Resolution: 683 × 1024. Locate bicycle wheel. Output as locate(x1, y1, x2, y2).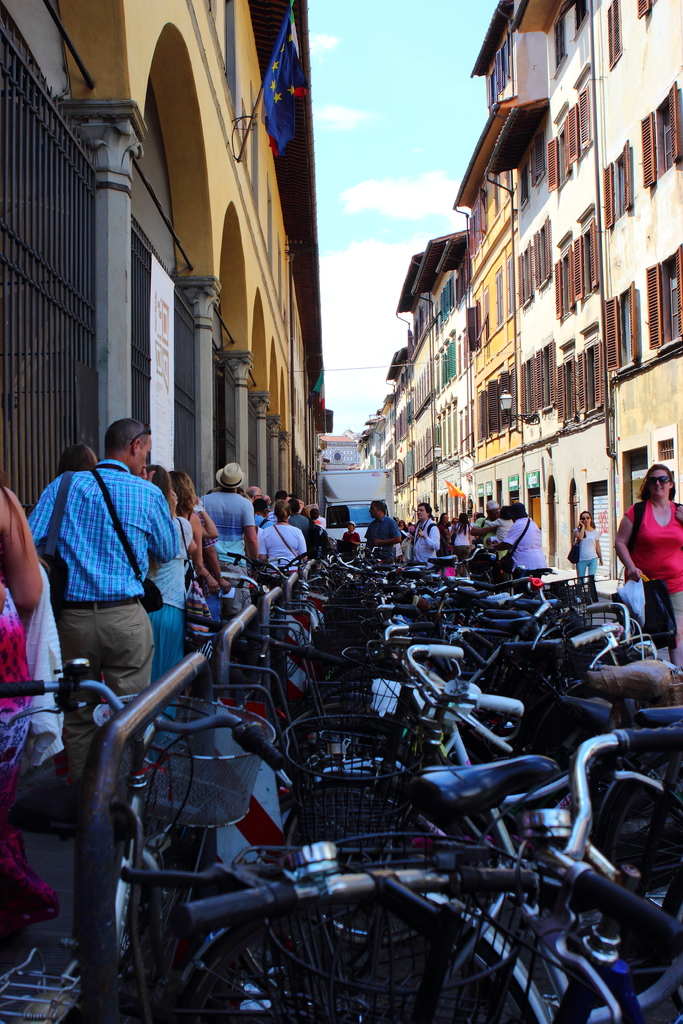
locate(177, 889, 549, 1023).
